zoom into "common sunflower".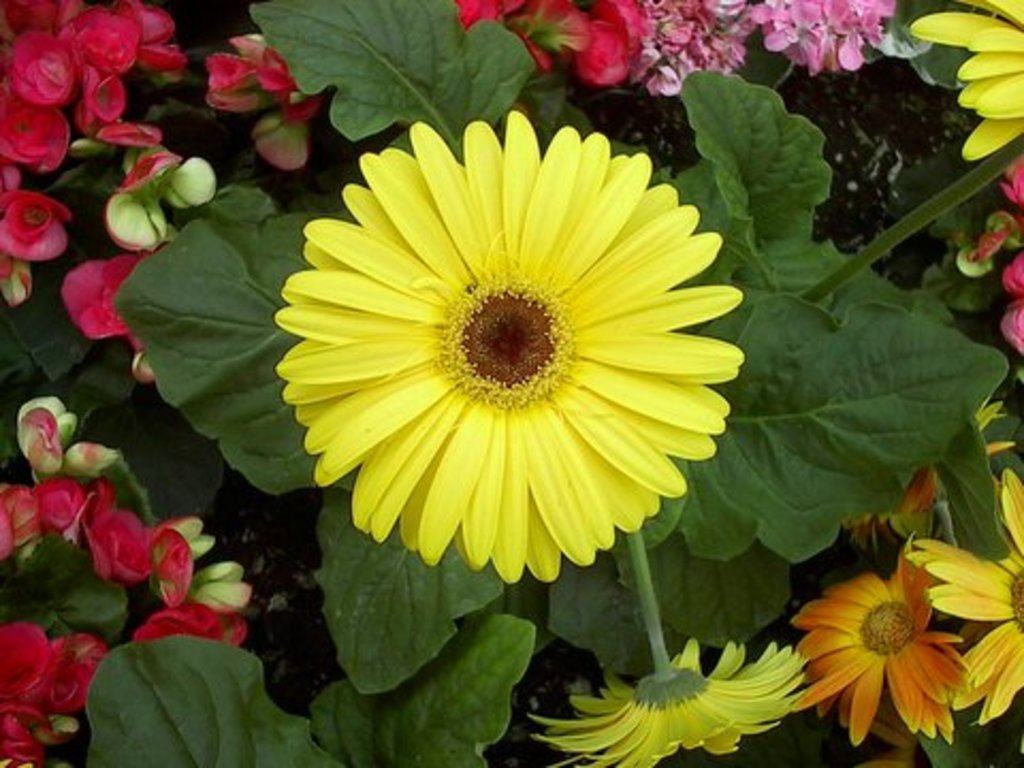
Zoom target: BBox(286, 124, 738, 578).
